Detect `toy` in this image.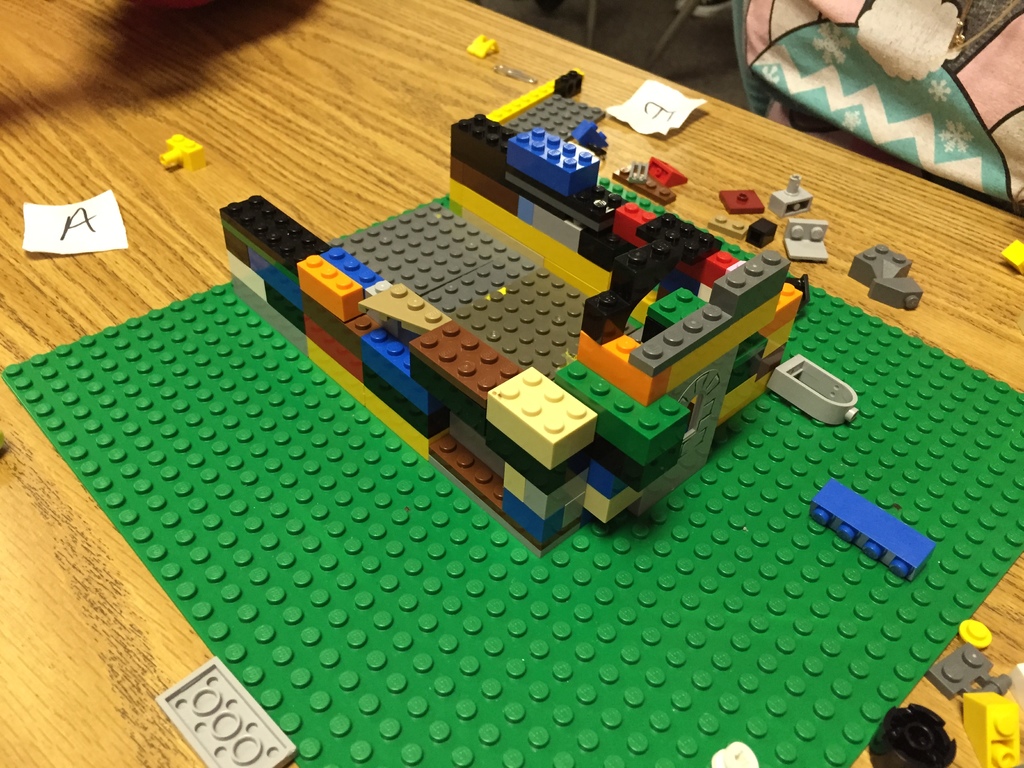
Detection: 868 277 923 309.
